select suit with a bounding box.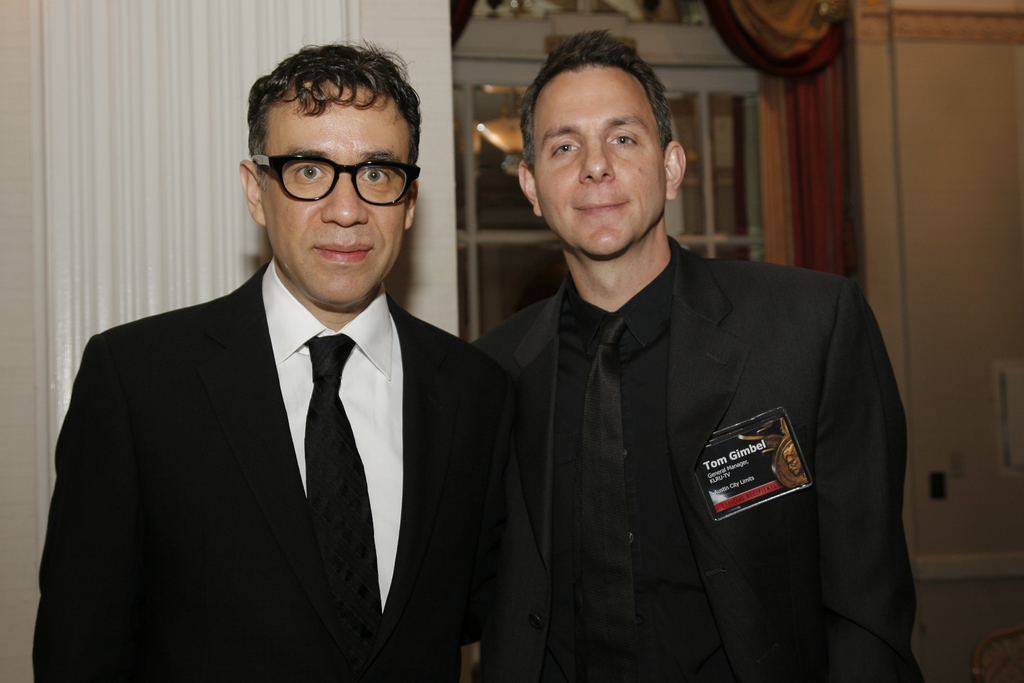
box(452, 136, 916, 664).
